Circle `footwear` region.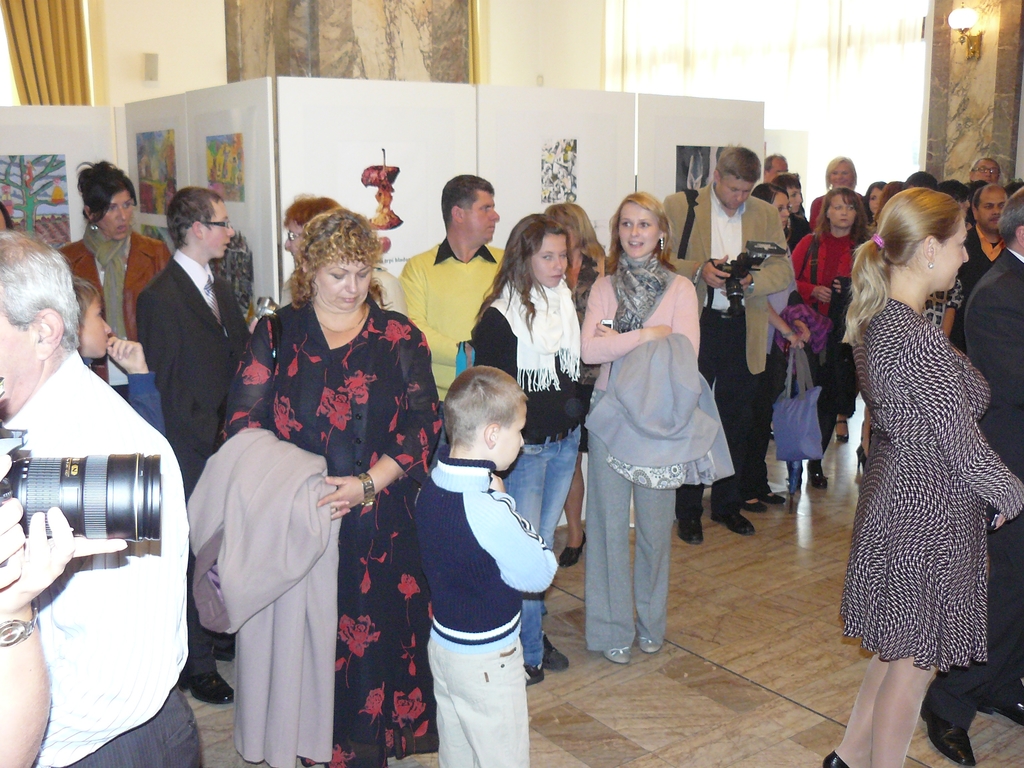
Region: [179, 672, 236, 706].
